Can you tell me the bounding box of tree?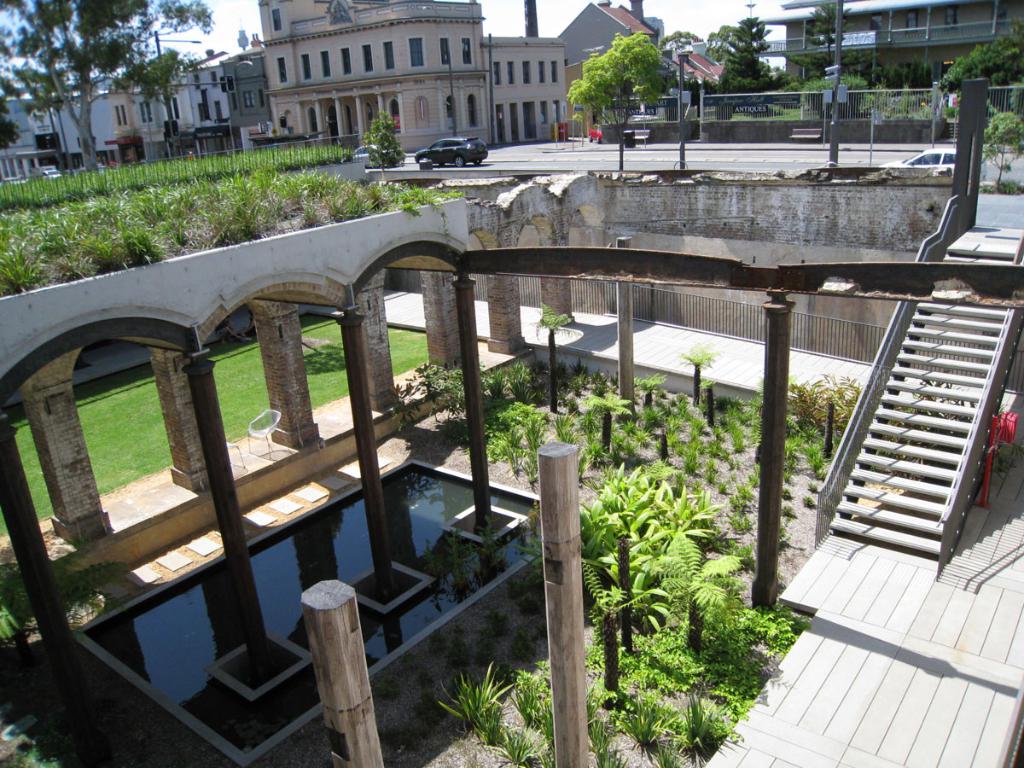
select_region(783, 3, 875, 92).
